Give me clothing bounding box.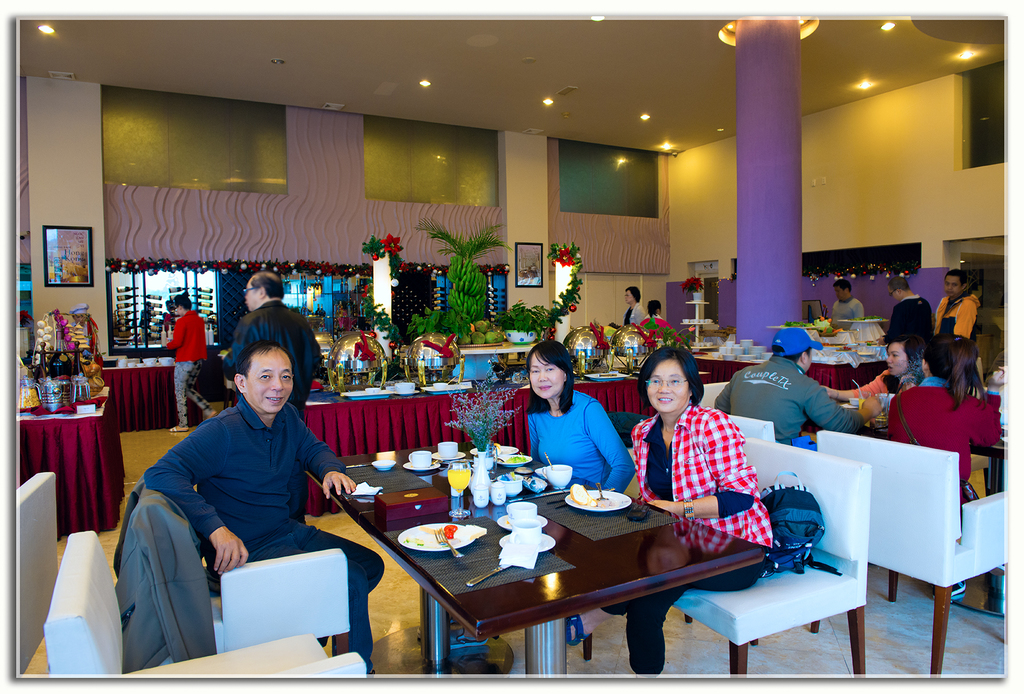
BBox(219, 296, 334, 399).
